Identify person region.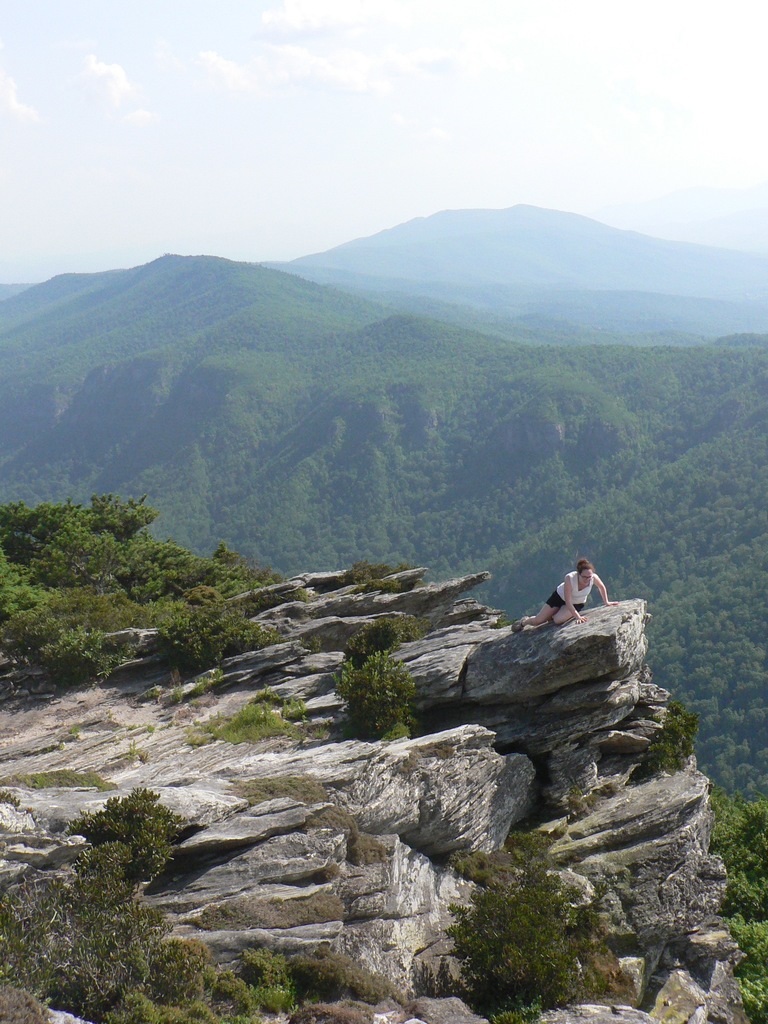
Region: l=515, t=559, r=616, b=629.
